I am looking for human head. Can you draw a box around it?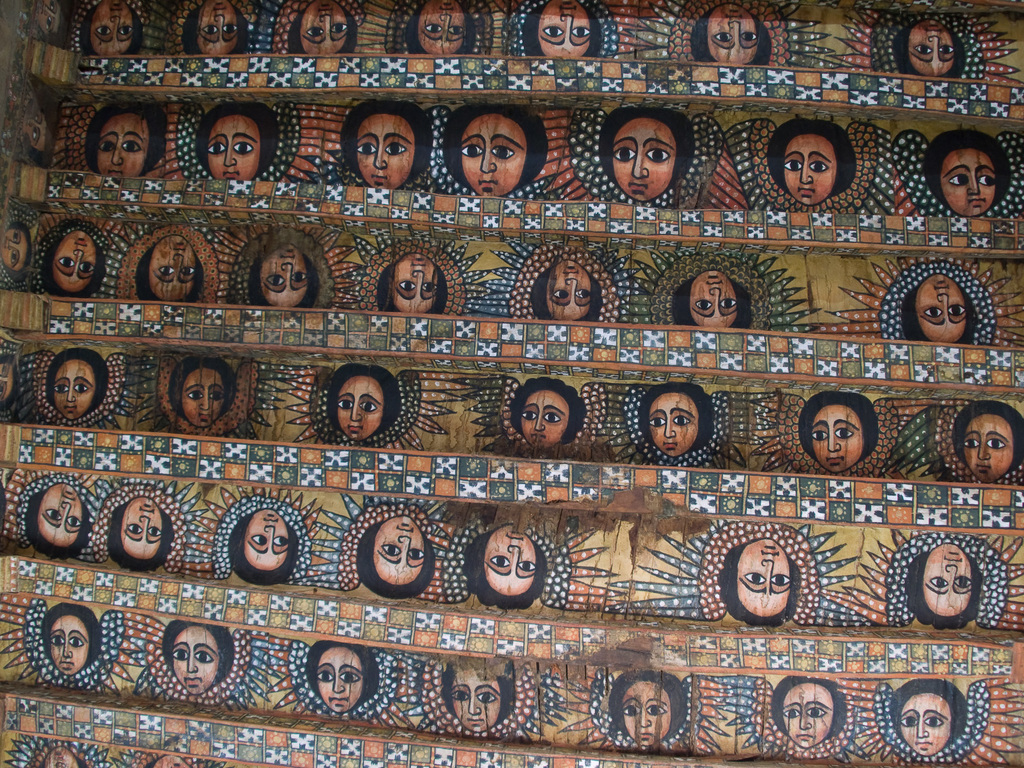
Sure, the bounding box is pyautogui.locateOnScreen(29, 0, 77, 45).
